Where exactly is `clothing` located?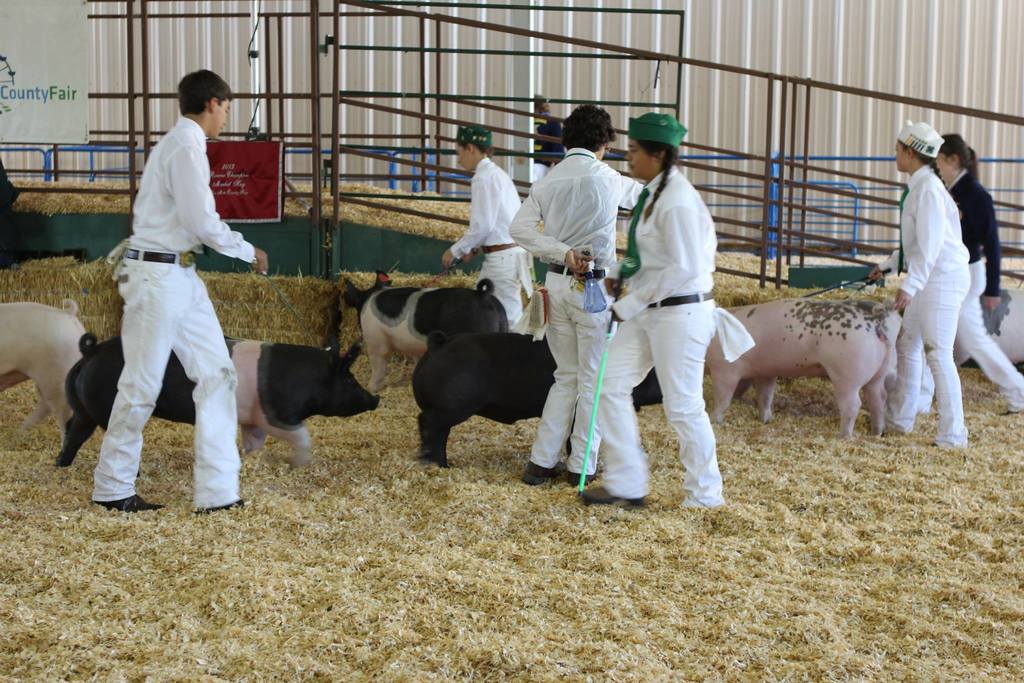
Its bounding box is <bbox>98, 83, 248, 506</bbox>.
